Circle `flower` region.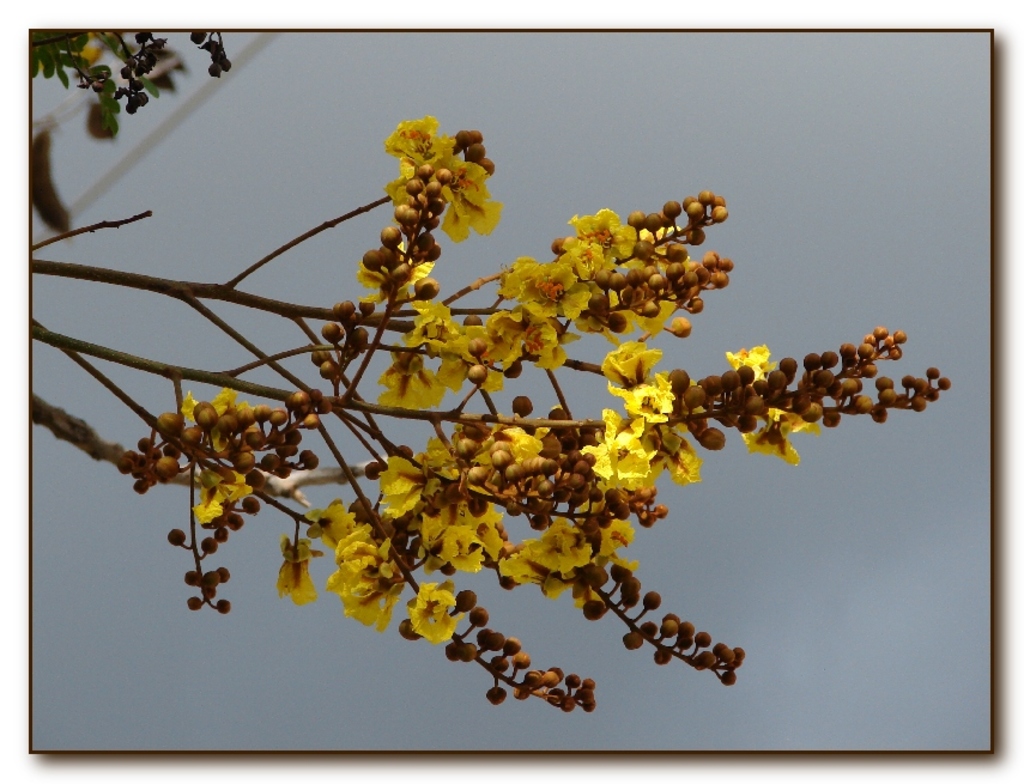
Region: [387, 104, 493, 227].
